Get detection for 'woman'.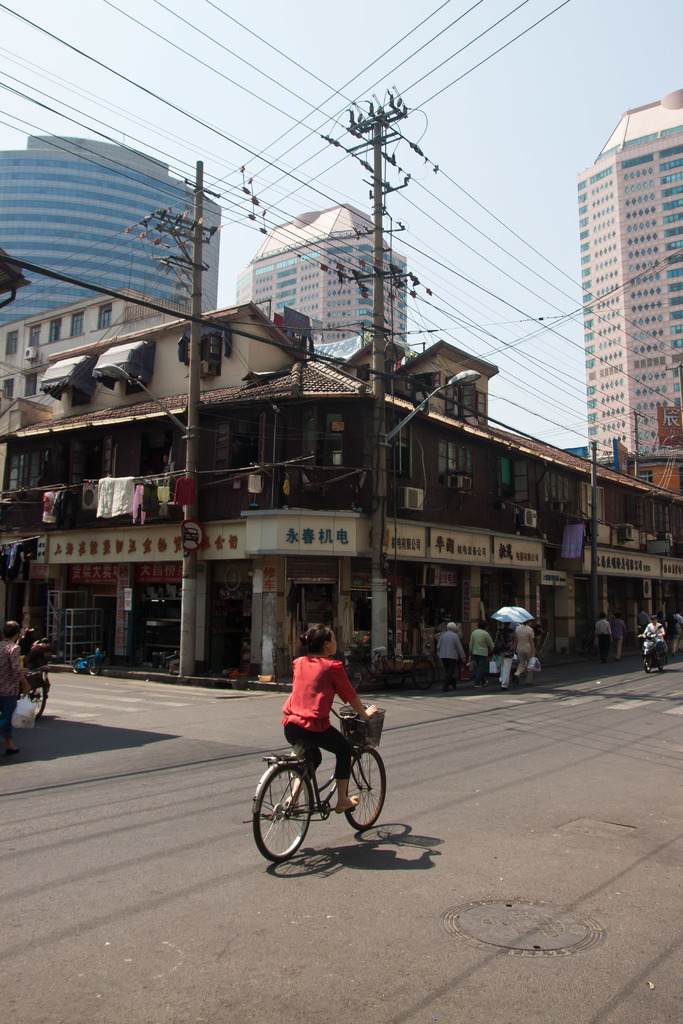
Detection: 267 636 384 822.
